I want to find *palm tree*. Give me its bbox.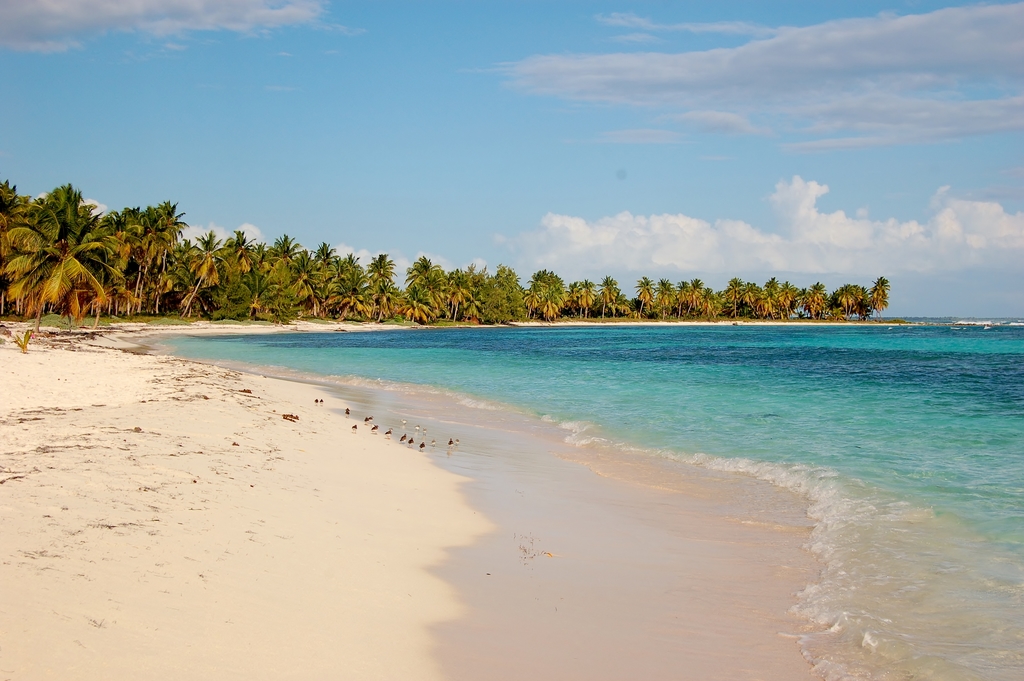
(314, 247, 374, 334).
